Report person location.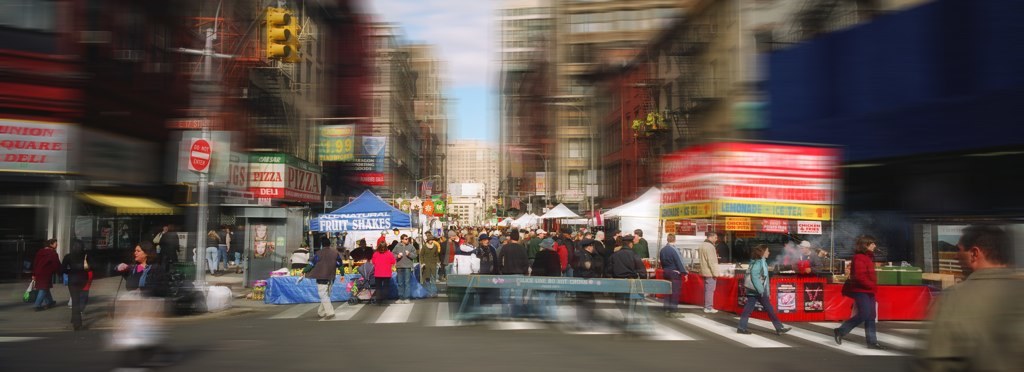
Report: [left=252, top=238, right=270, bottom=259].
